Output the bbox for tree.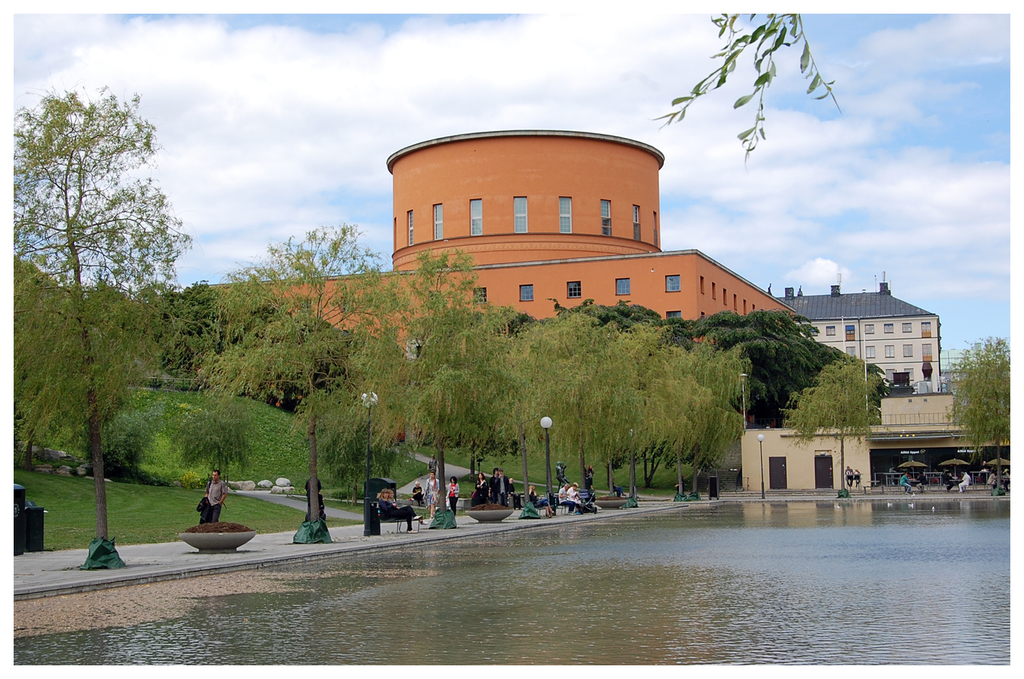
(783, 346, 897, 500).
